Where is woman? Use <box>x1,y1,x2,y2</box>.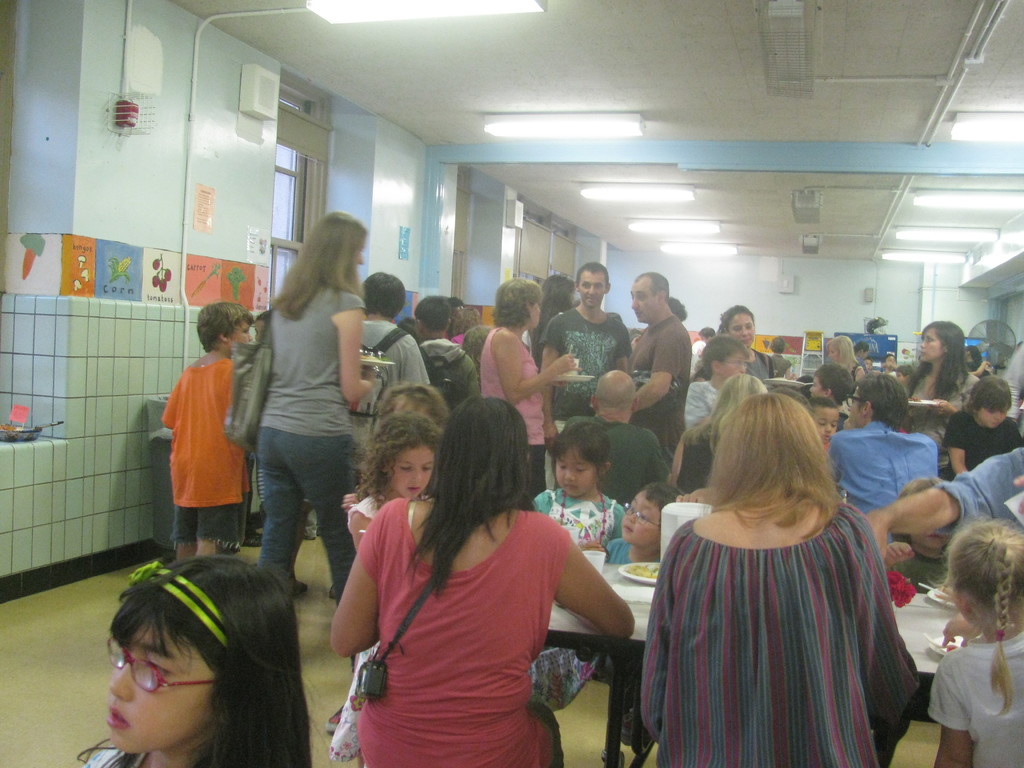
<box>476,273,580,509</box>.
